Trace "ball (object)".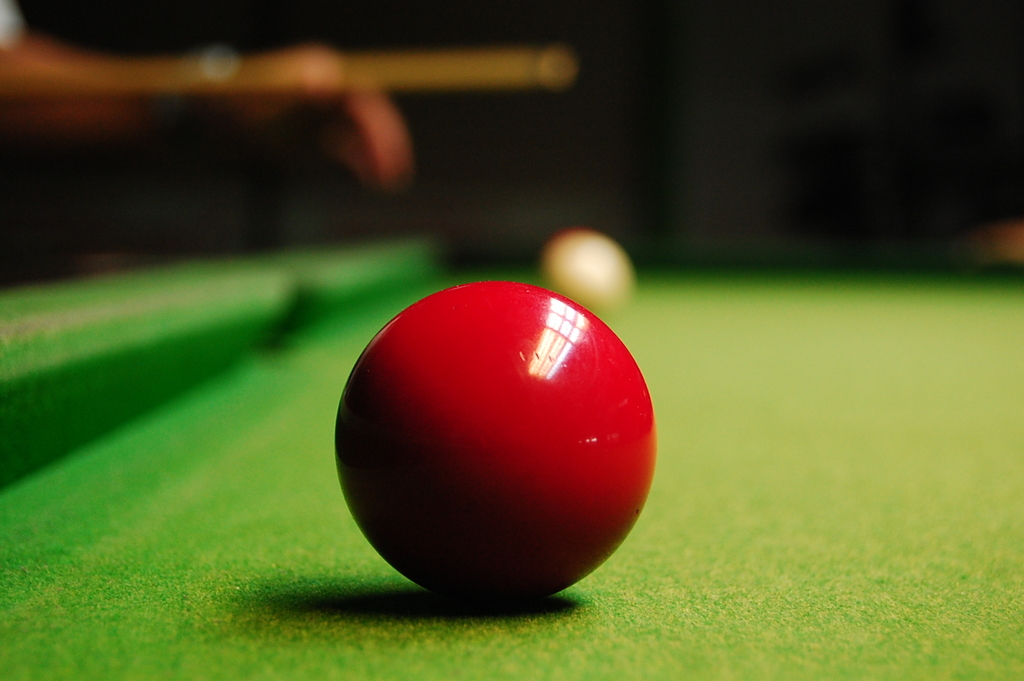
Traced to crop(547, 226, 633, 306).
